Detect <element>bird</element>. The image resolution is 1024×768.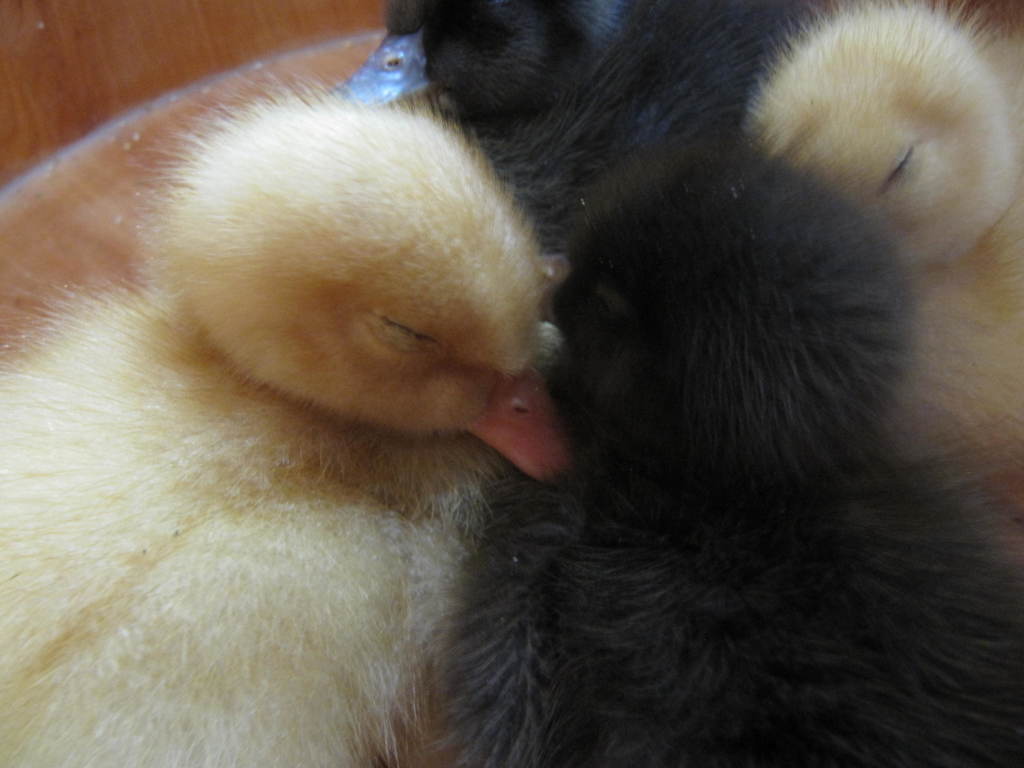
[left=447, top=0, right=1023, bottom=767].
